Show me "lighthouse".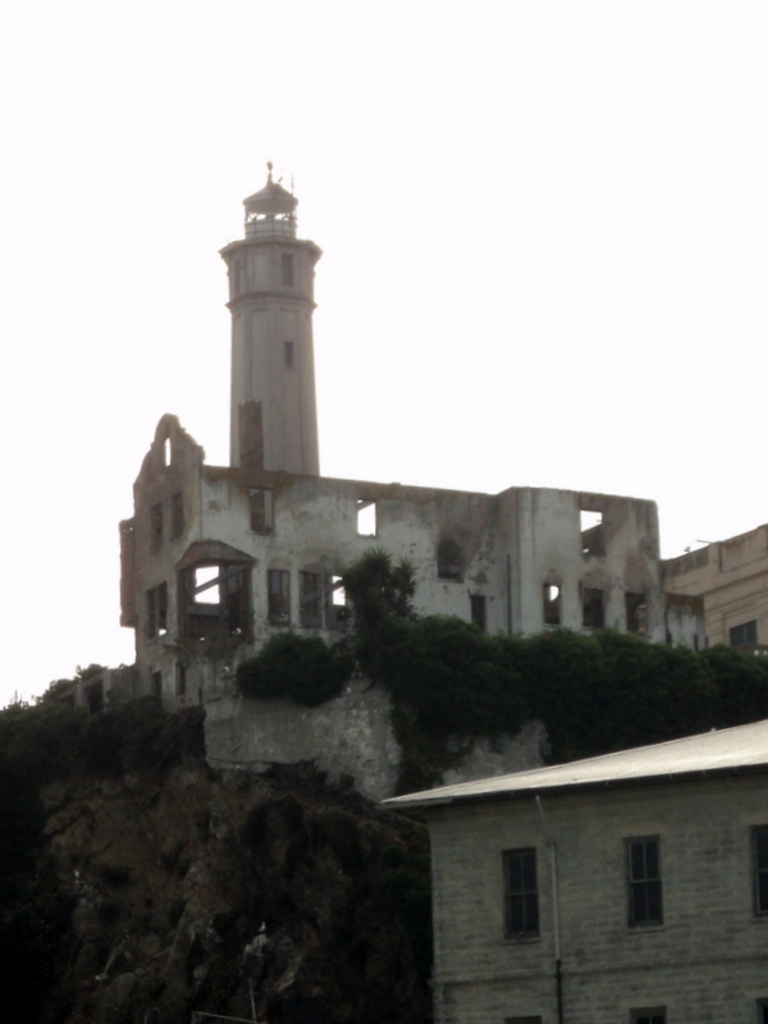
"lighthouse" is here: [216,155,320,599].
